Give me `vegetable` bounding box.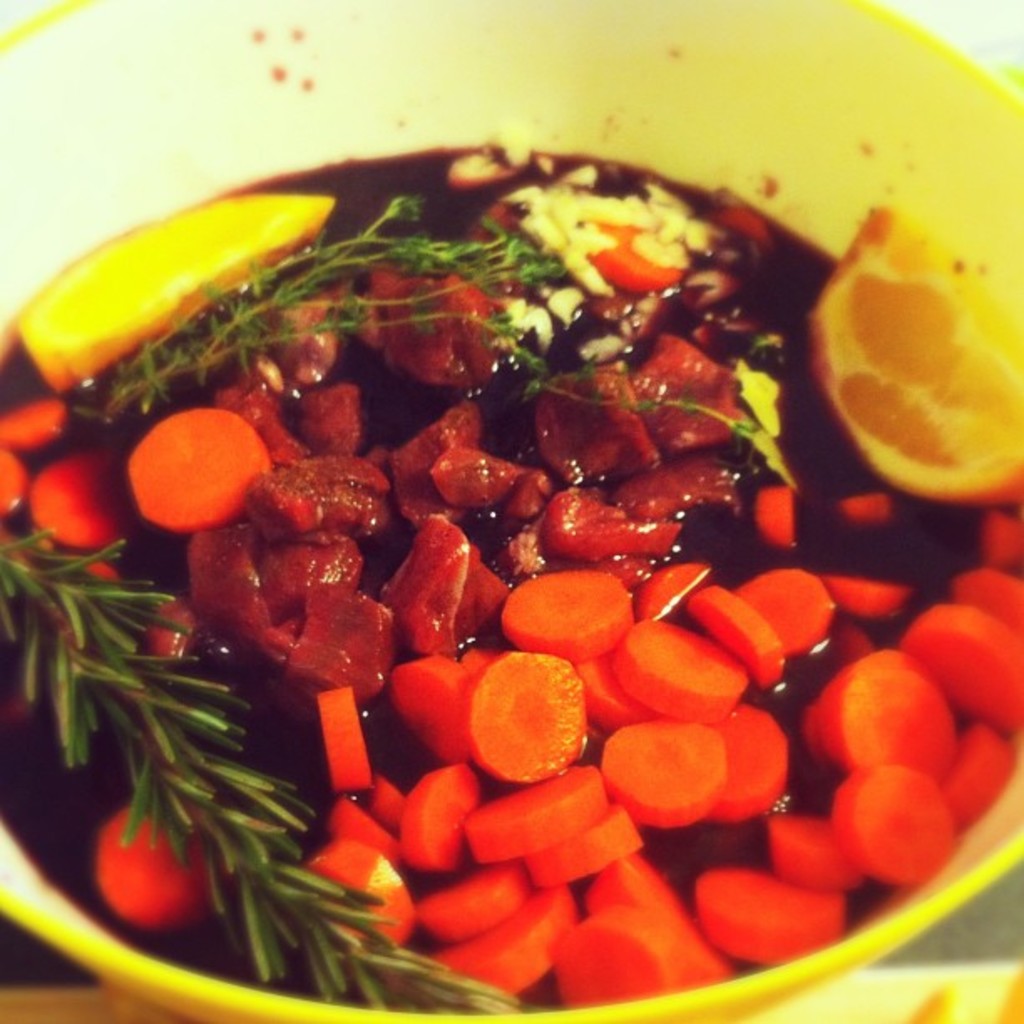
region(761, 485, 810, 556).
